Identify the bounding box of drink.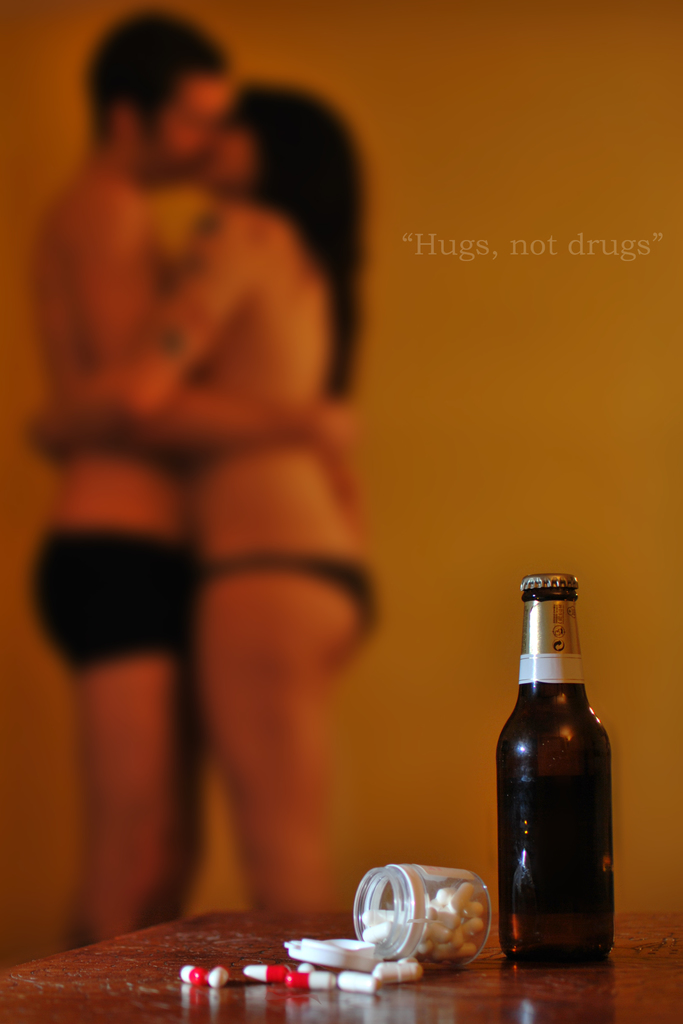
(504, 600, 614, 1011).
